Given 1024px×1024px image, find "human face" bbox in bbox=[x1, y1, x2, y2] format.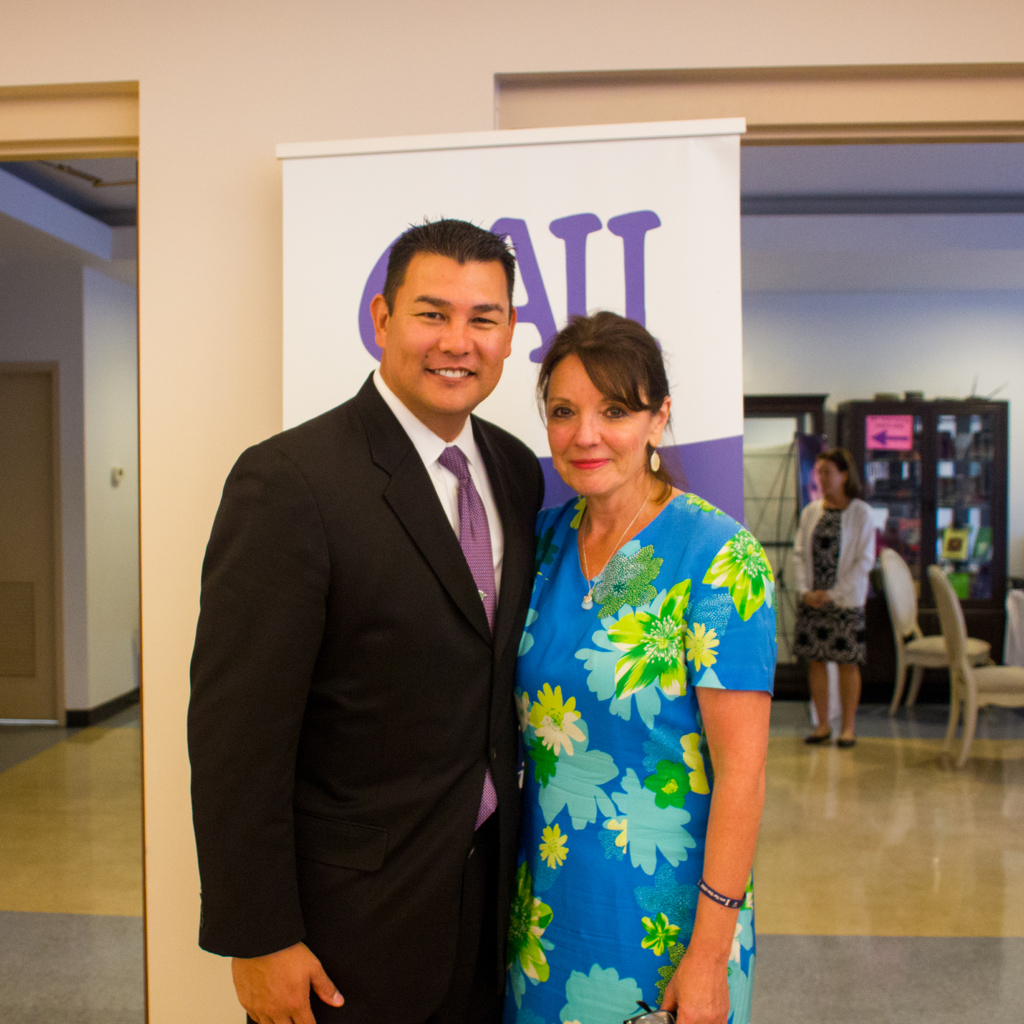
bbox=[543, 354, 652, 497].
